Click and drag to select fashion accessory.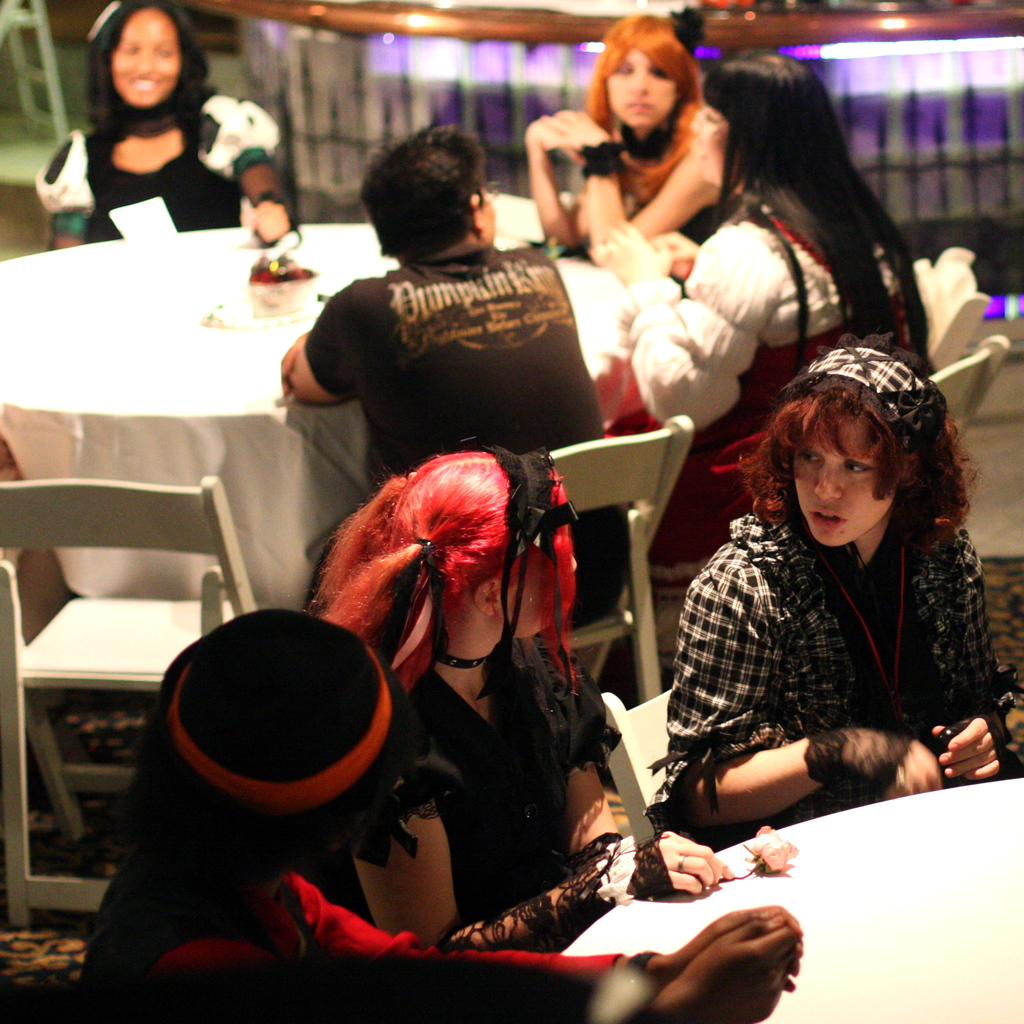
Selection: Rect(774, 324, 948, 452).
